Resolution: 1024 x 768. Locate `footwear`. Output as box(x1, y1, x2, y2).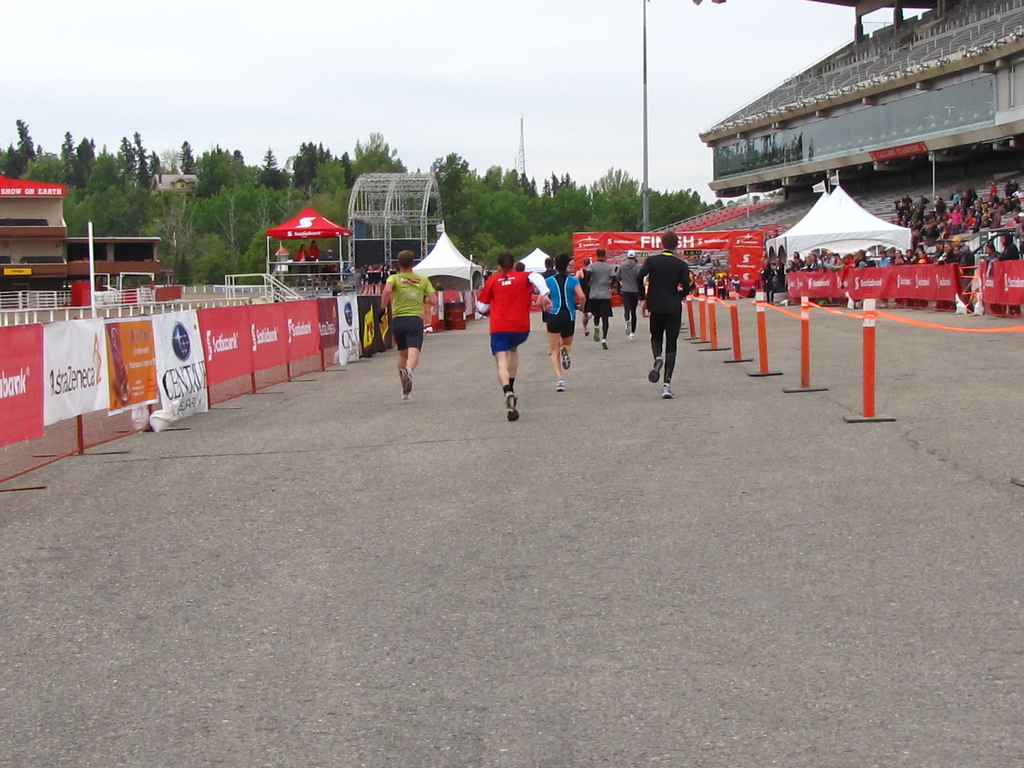
box(561, 348, 570, 370).
